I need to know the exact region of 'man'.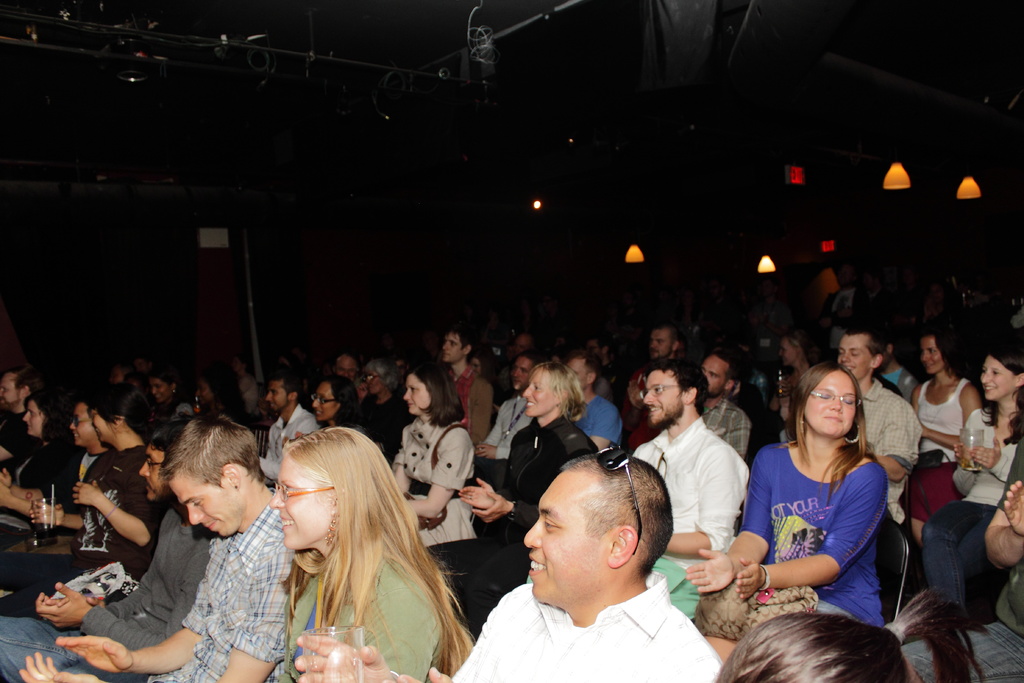
Region: bbox=[648, 322, 681, 359].
